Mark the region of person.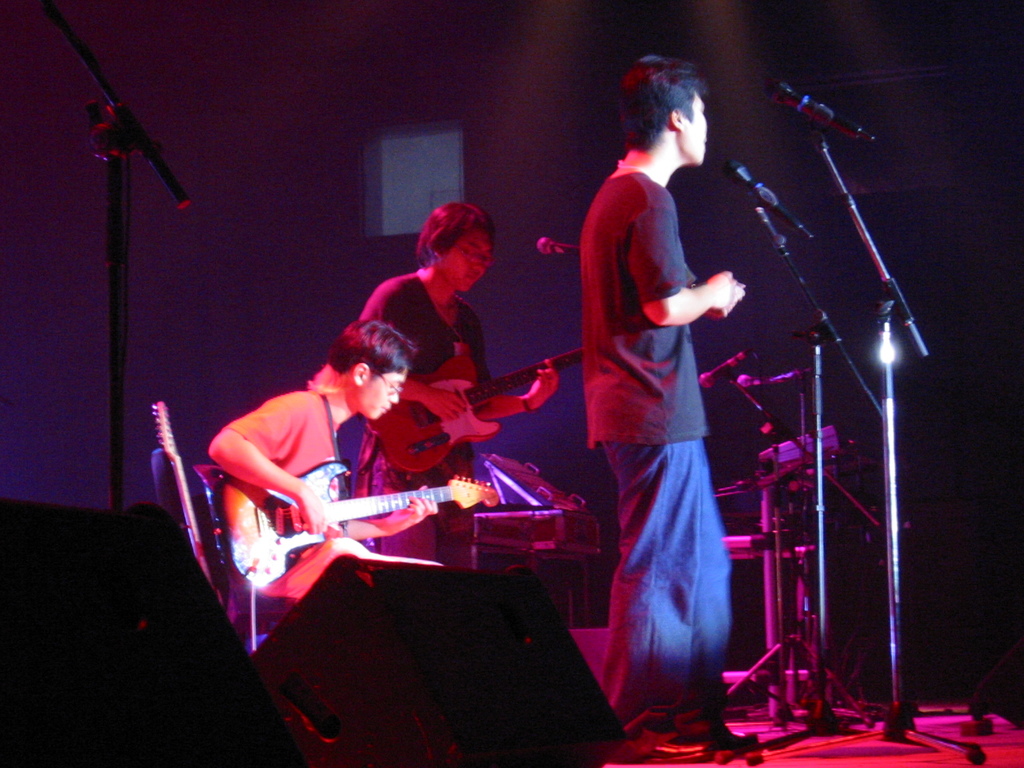
Region: x1=581 y1=53 x2=760 y2=767.
